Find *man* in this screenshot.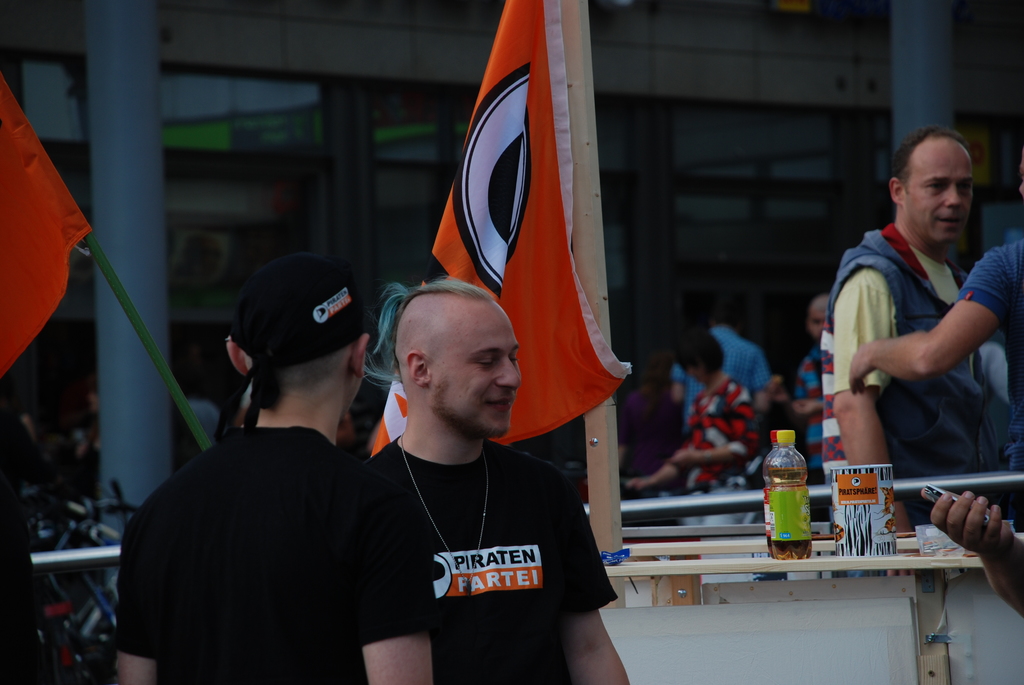
The bounding box for *man* is rect(770, 288, 831, 517).
